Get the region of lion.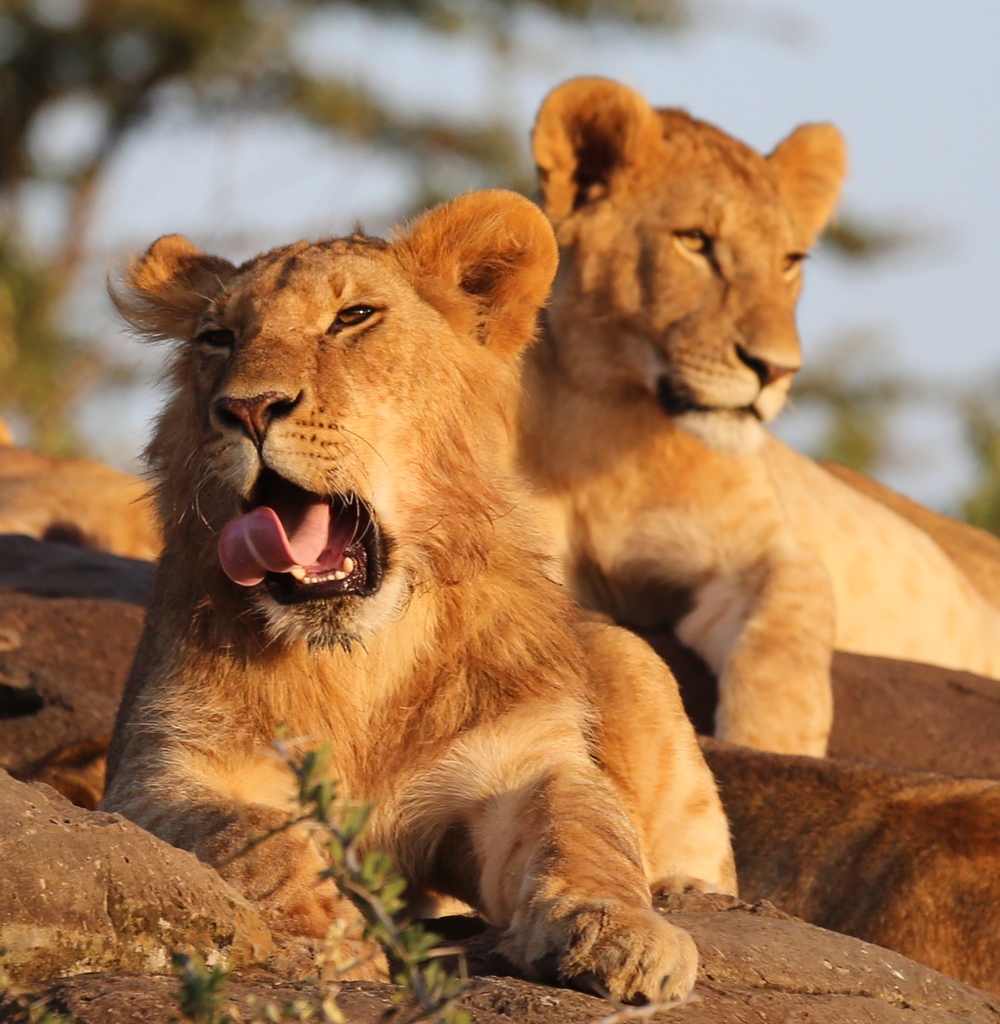
left=104, top=180, right=745, bottom=1012.
